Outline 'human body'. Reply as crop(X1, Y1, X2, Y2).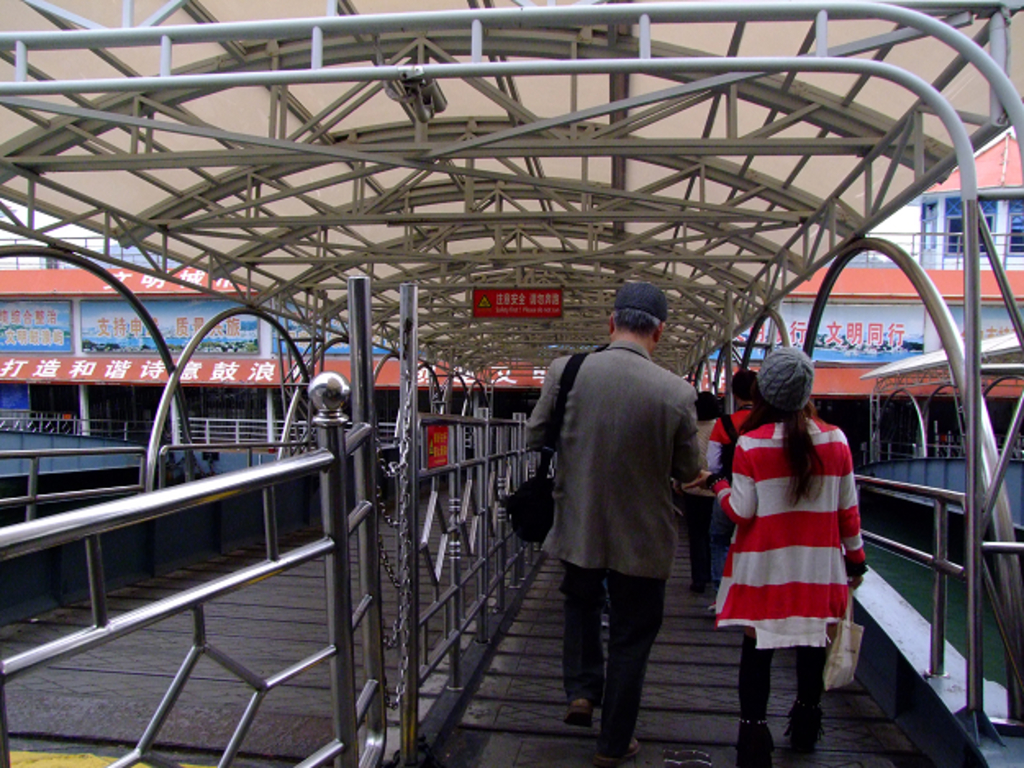
crop(672, 375, 727, 609).
